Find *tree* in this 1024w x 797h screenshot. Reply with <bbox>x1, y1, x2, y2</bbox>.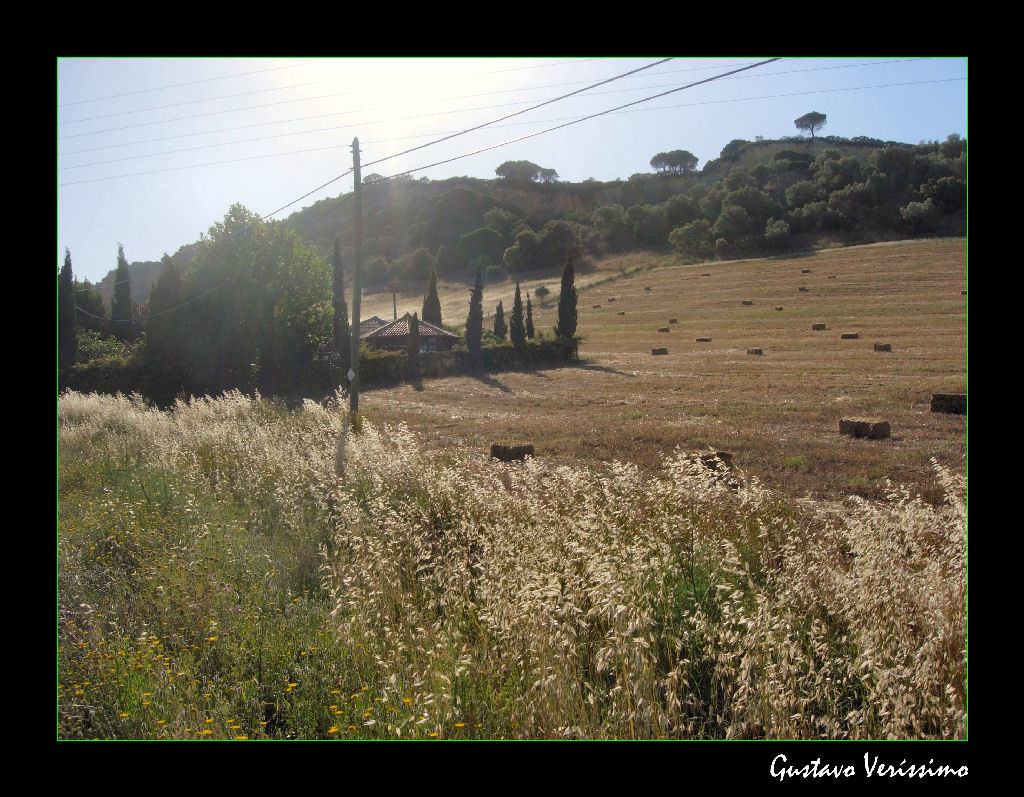
<bbox>506, 281, 531, 355</bbox>.
